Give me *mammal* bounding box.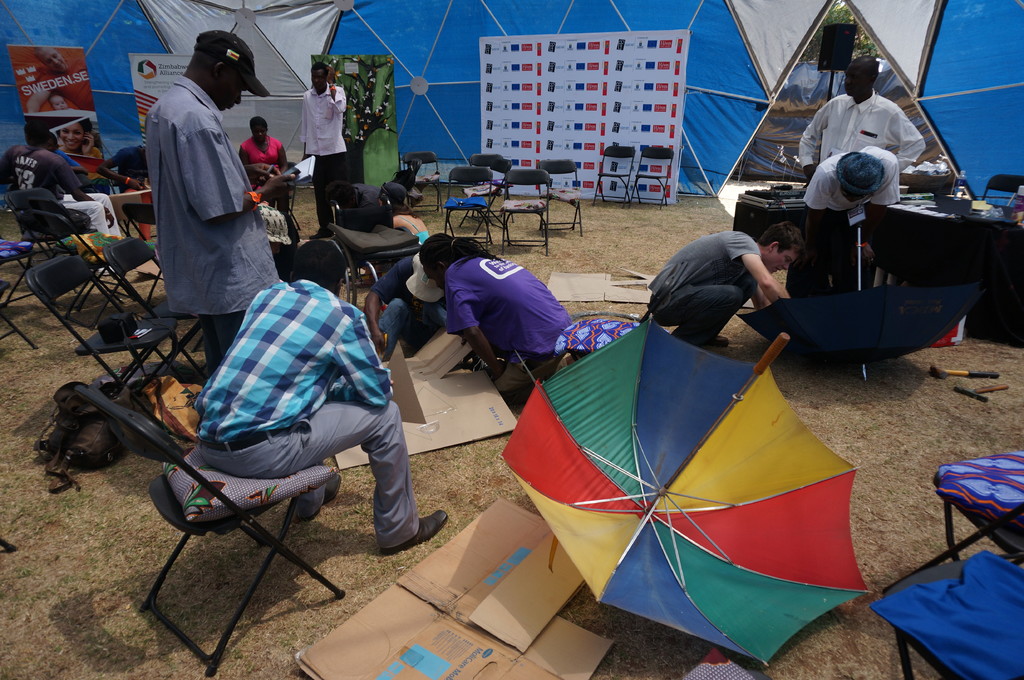
240/116/291/210.
